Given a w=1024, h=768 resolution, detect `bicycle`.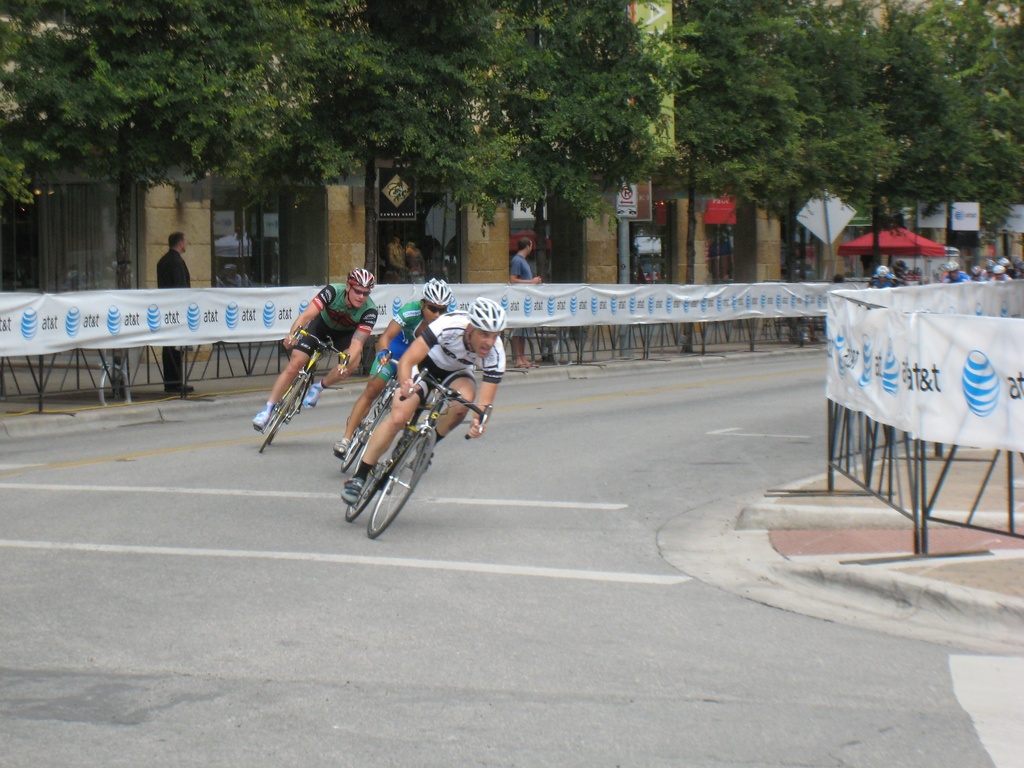
[257,333,355,452].
